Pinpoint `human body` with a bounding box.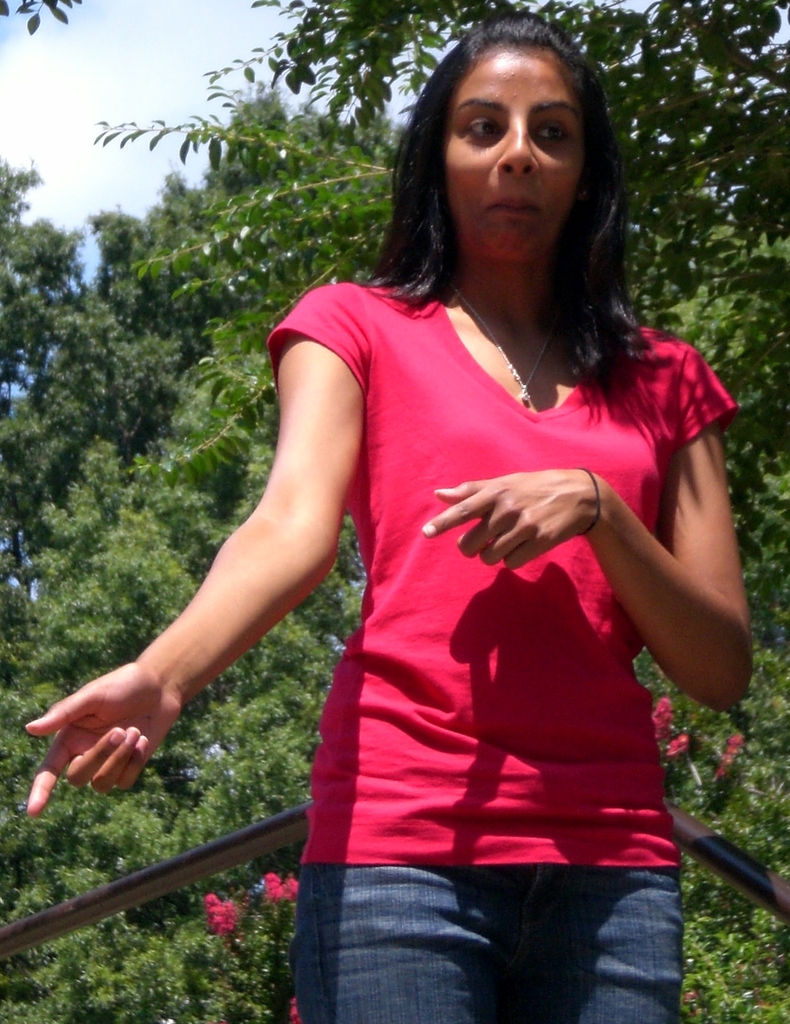
region(100, 87, 780, 1023).
